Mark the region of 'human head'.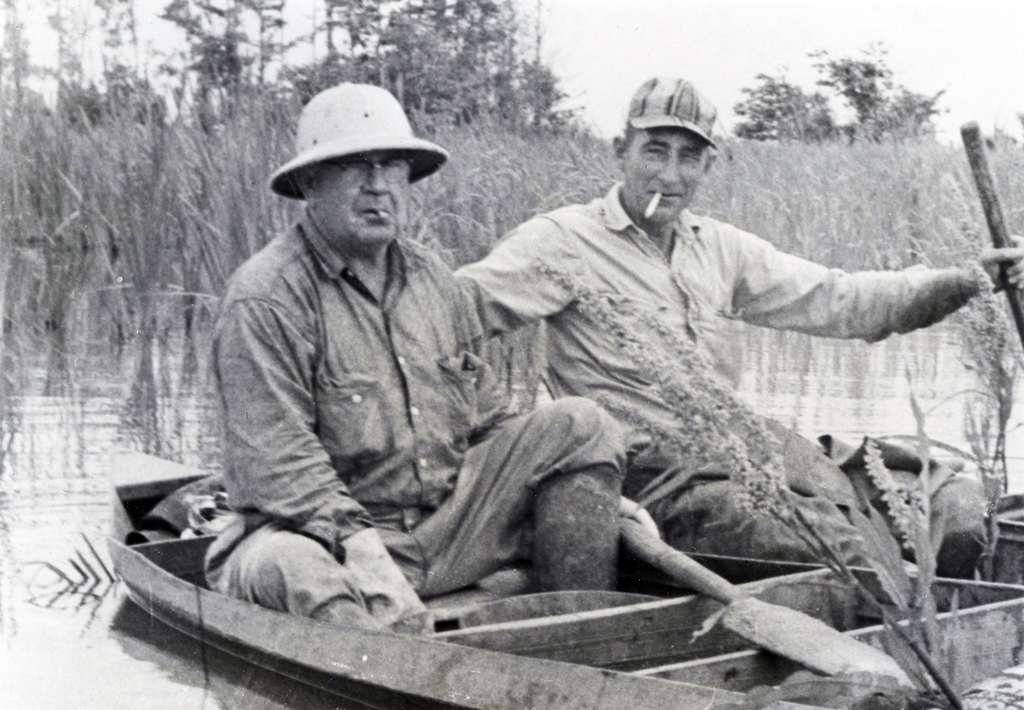
Region: [611, 74, 740, 216].
